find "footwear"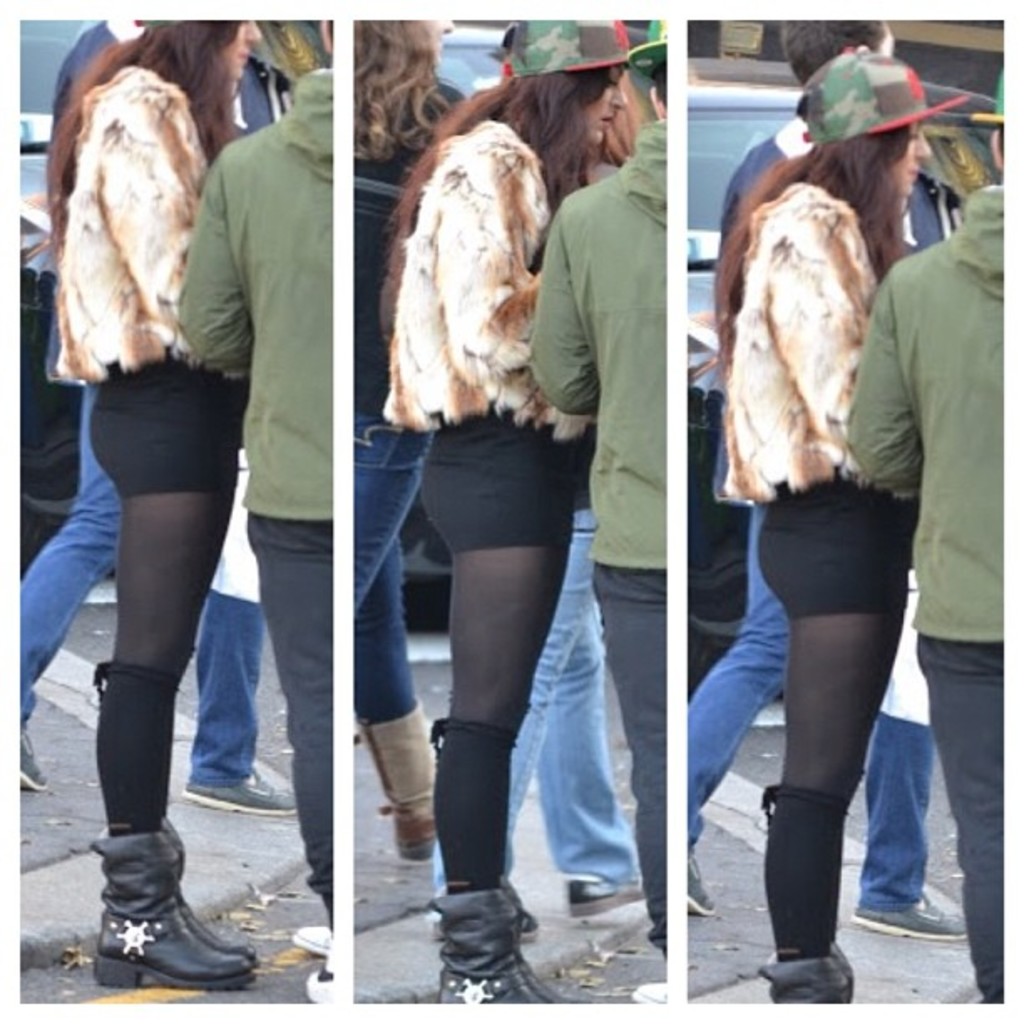
crop(10, 723, 55, 791)
